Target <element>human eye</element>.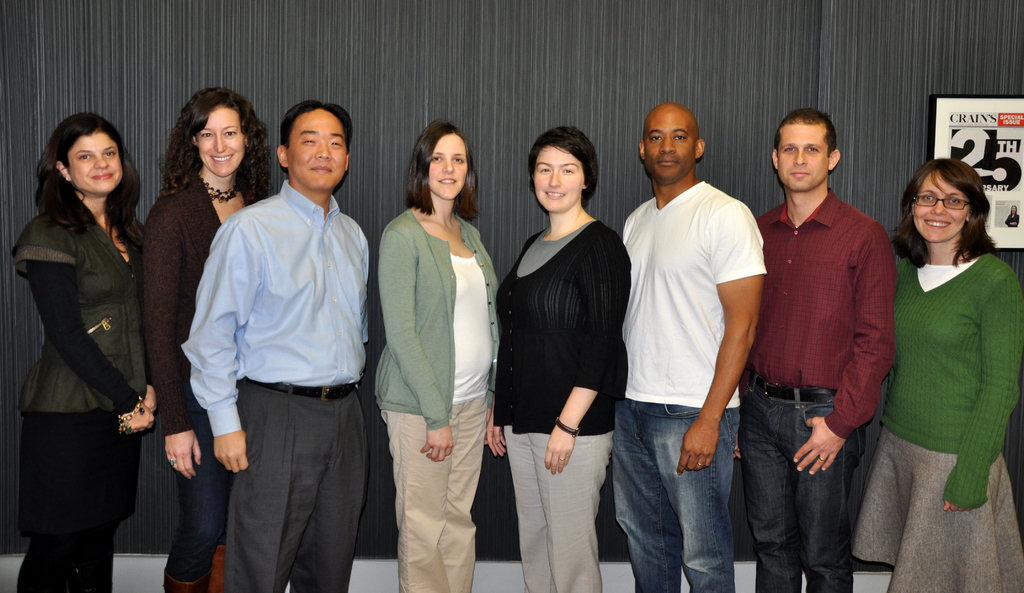
Target region: x1=673 y1=129 x2=686 y2=143.
